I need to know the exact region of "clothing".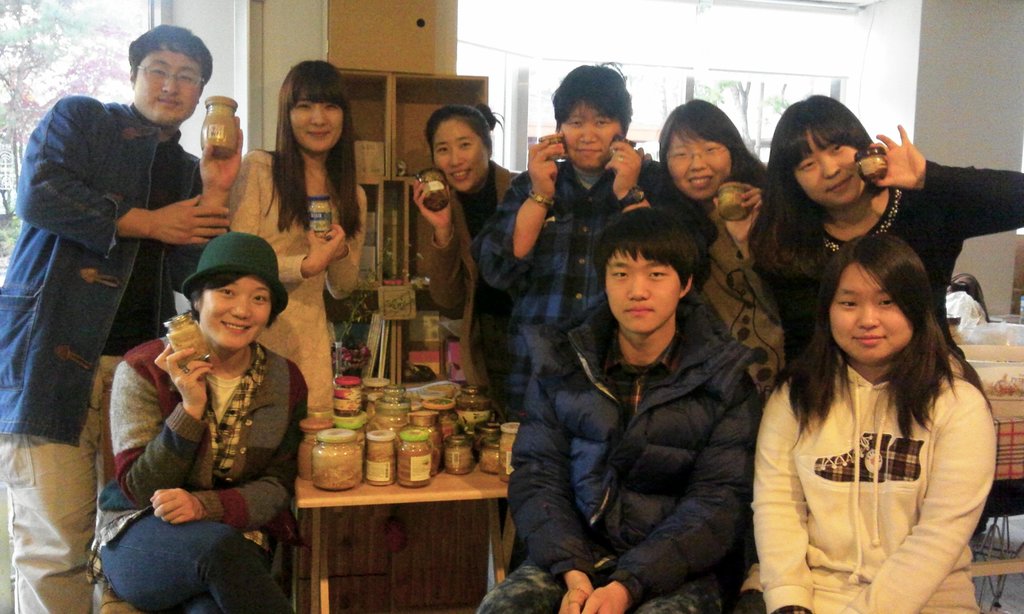
Region: pyautogui.locateOnScreen(421, 155, 515, 402).
